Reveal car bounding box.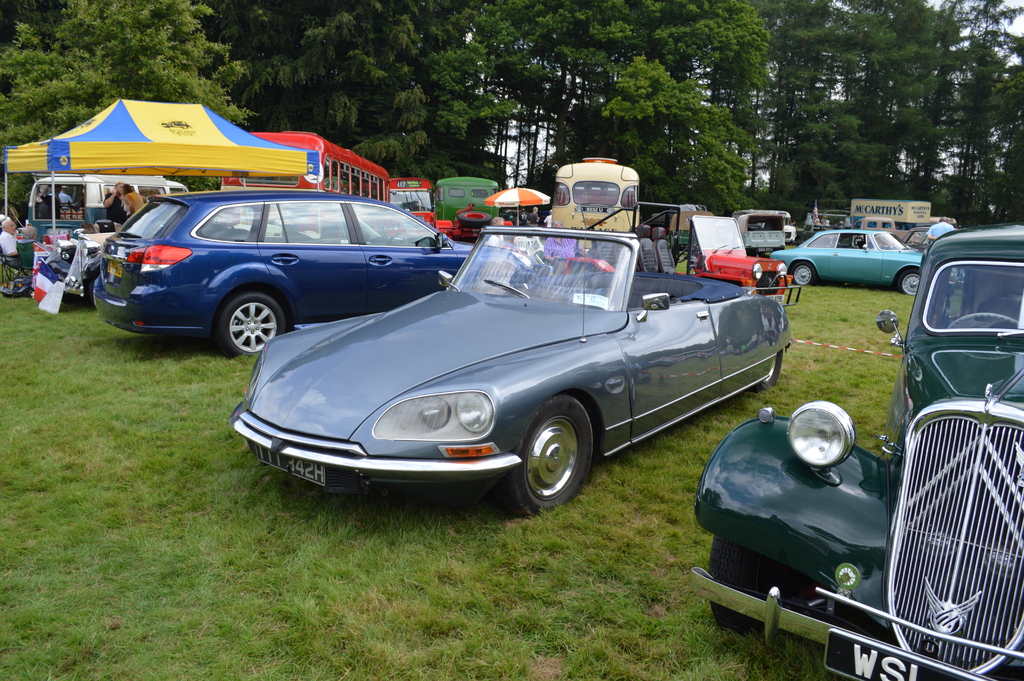
Revealed: <region>892, 220, 954, 254</region>.
